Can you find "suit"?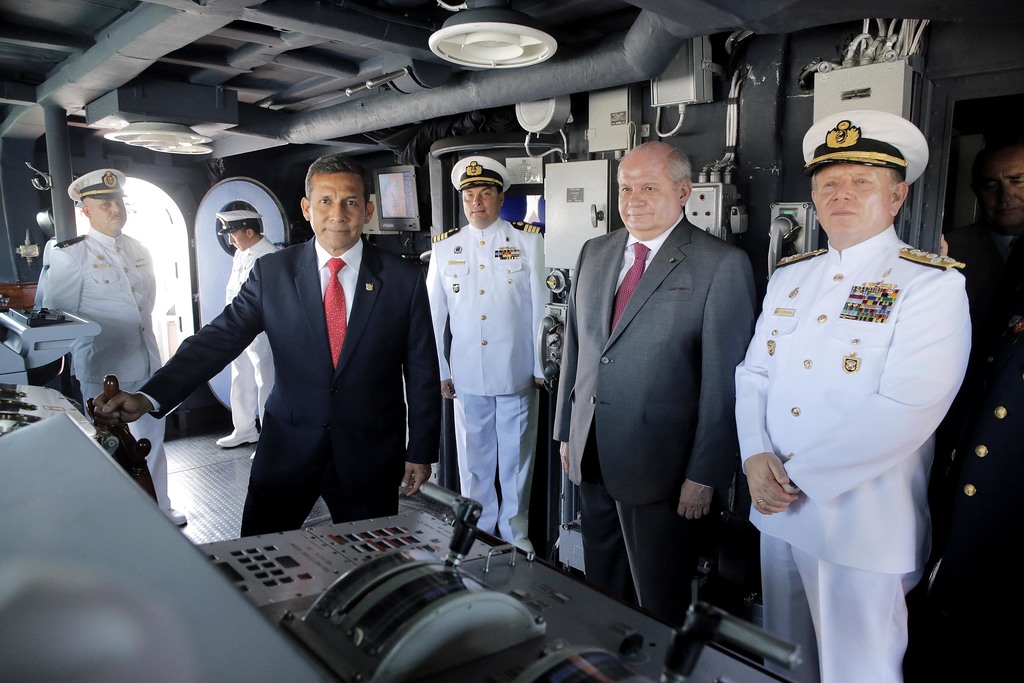
Yes, bounding box: bbox=(419, 218, 549, 554).
